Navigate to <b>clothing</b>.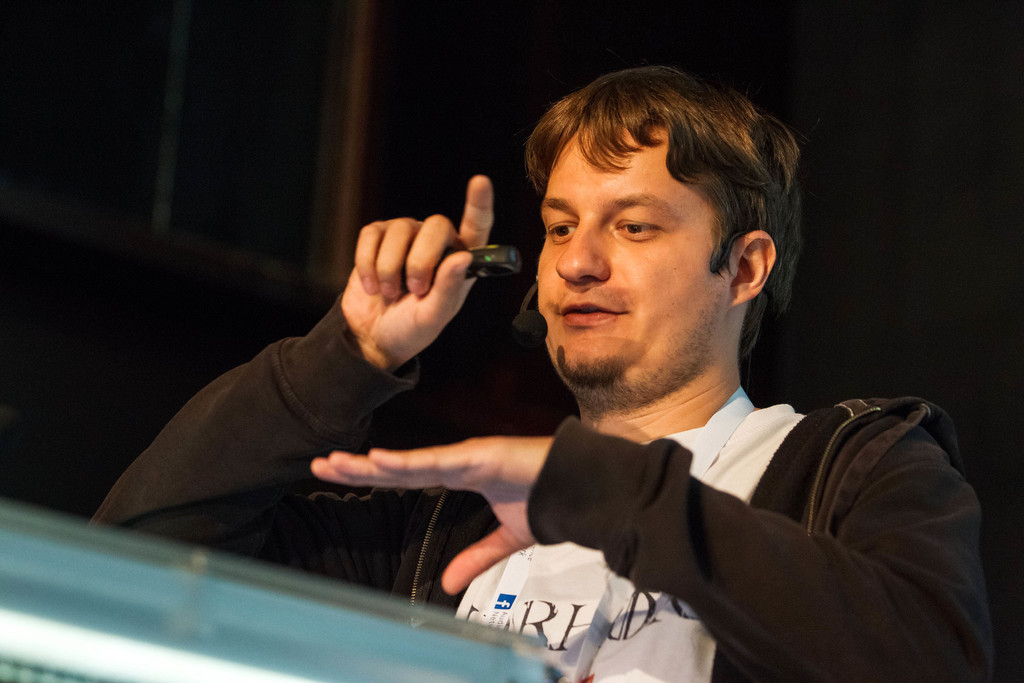
Navigation target: bbox(92, 298, 996, 682).
